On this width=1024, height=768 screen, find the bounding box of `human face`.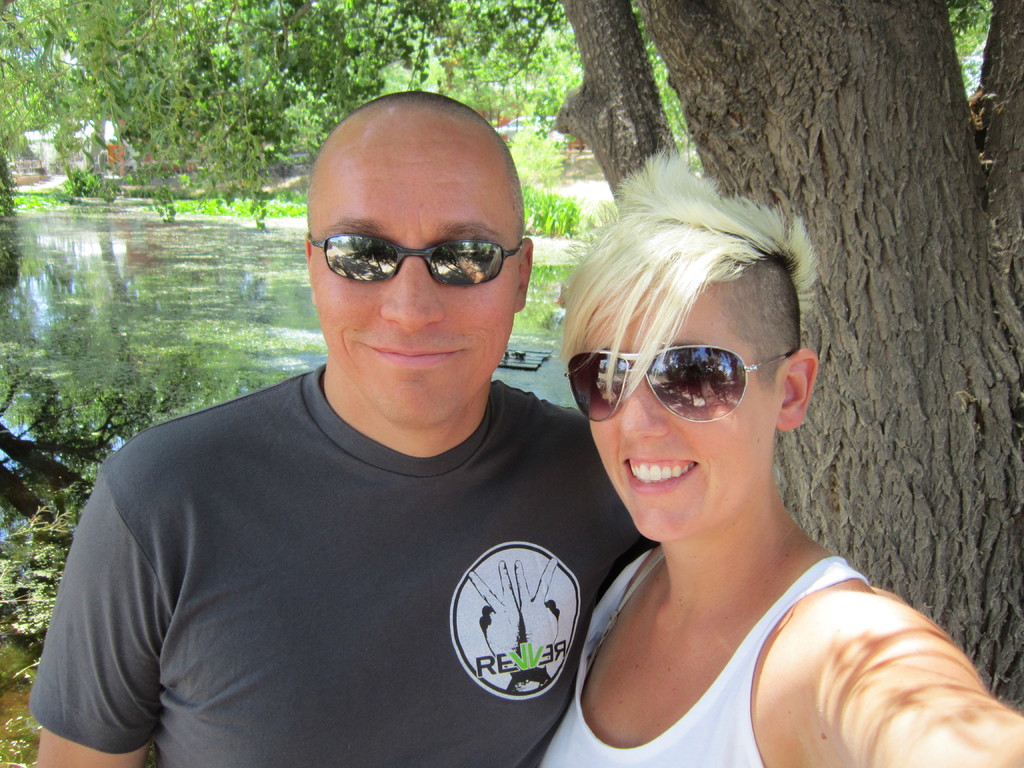
Bounding box: x1=310, y1=187, x2=516, y2=419.
